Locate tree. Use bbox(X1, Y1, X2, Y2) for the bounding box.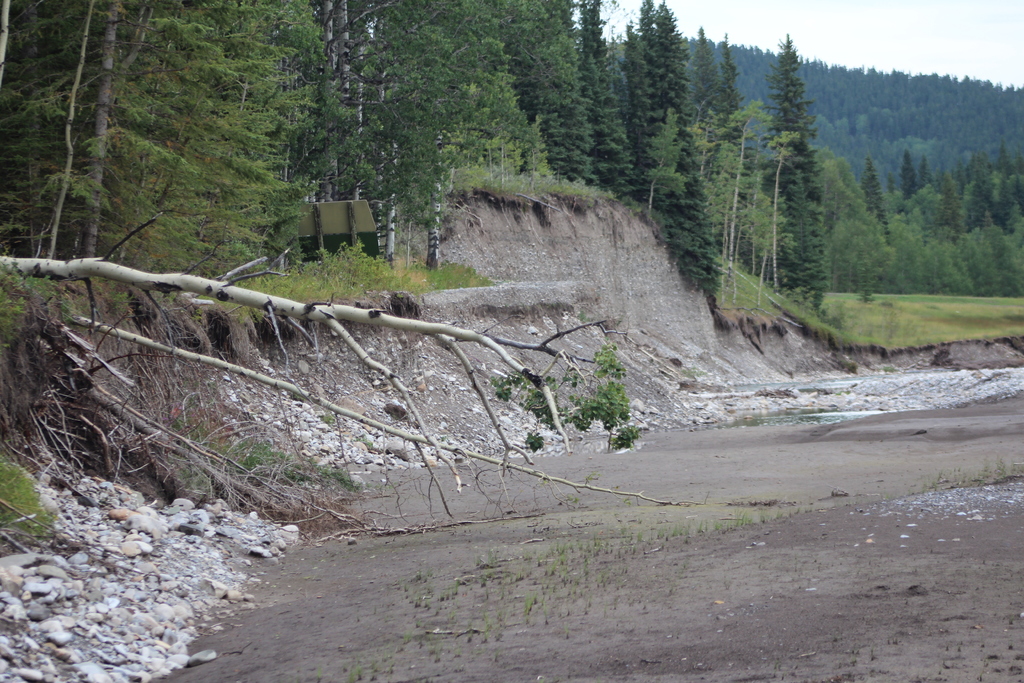
bbox(52, 390, 399, 462).
